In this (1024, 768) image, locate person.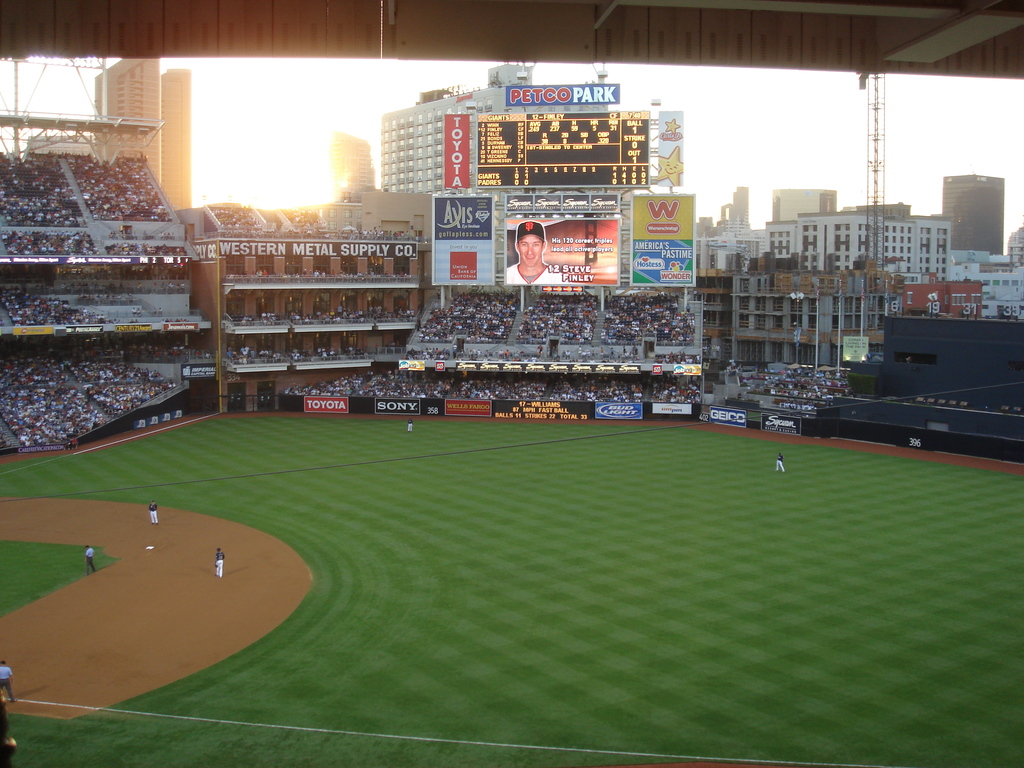
Bounding box: (left=216, top=547, right=223, bottom=580).
